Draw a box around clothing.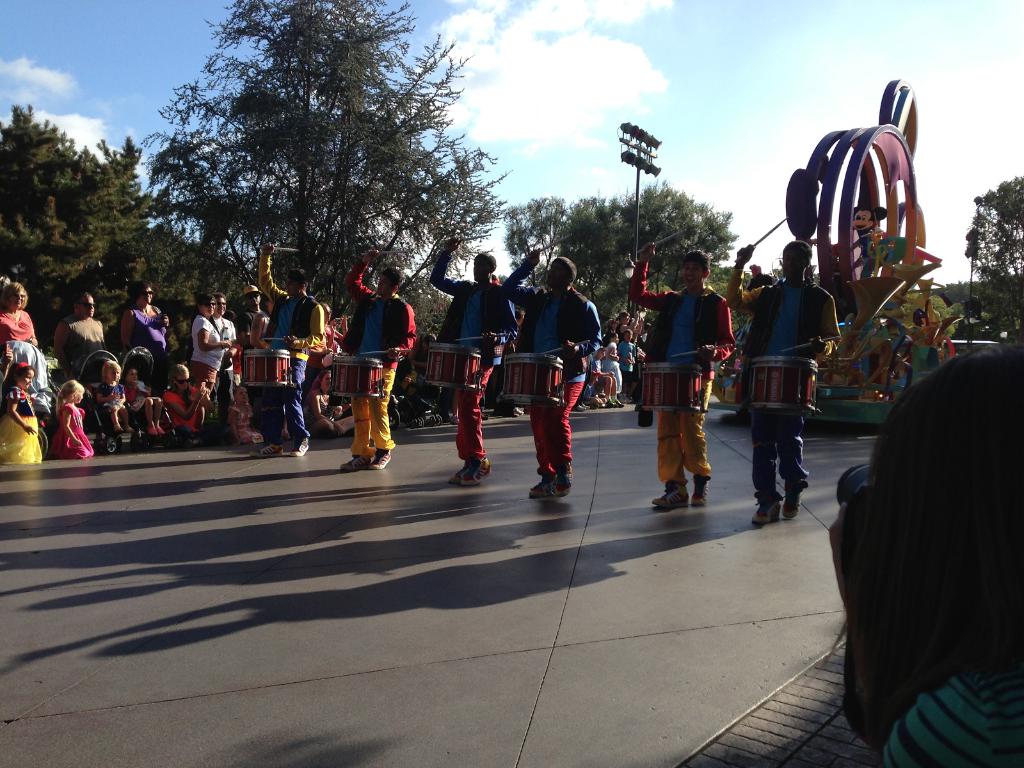
x1=54, y1=405, x2=97, y2=460.
